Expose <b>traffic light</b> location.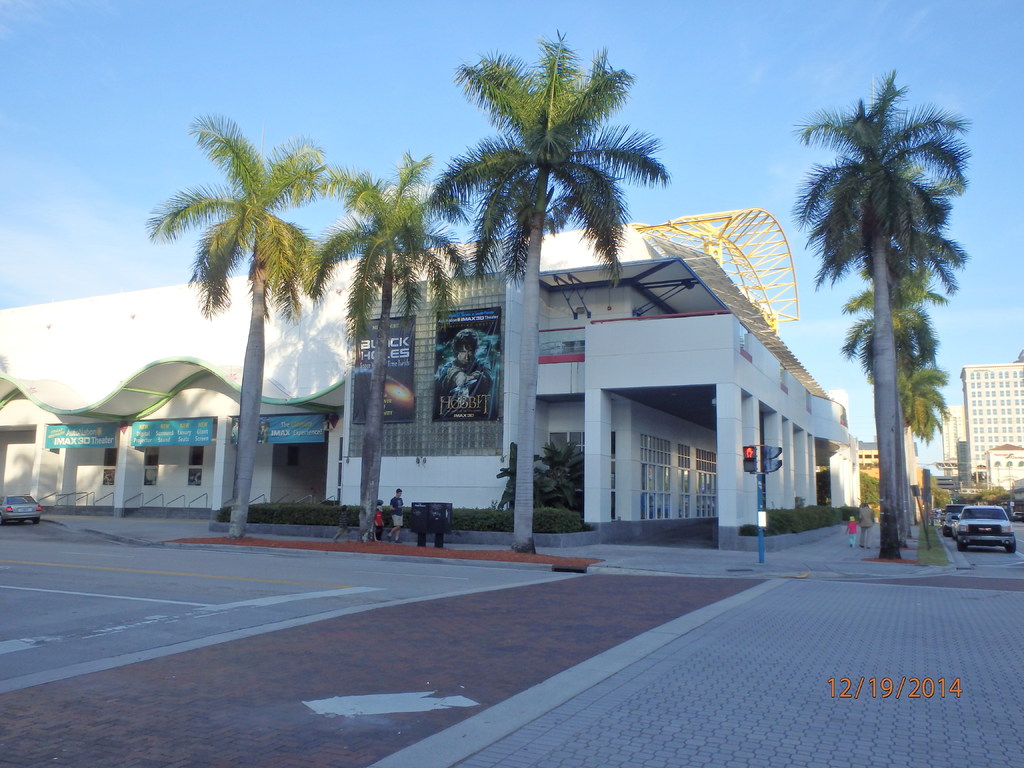
Exposed at <bbox>743, 446, 758, 475</bbox>.
